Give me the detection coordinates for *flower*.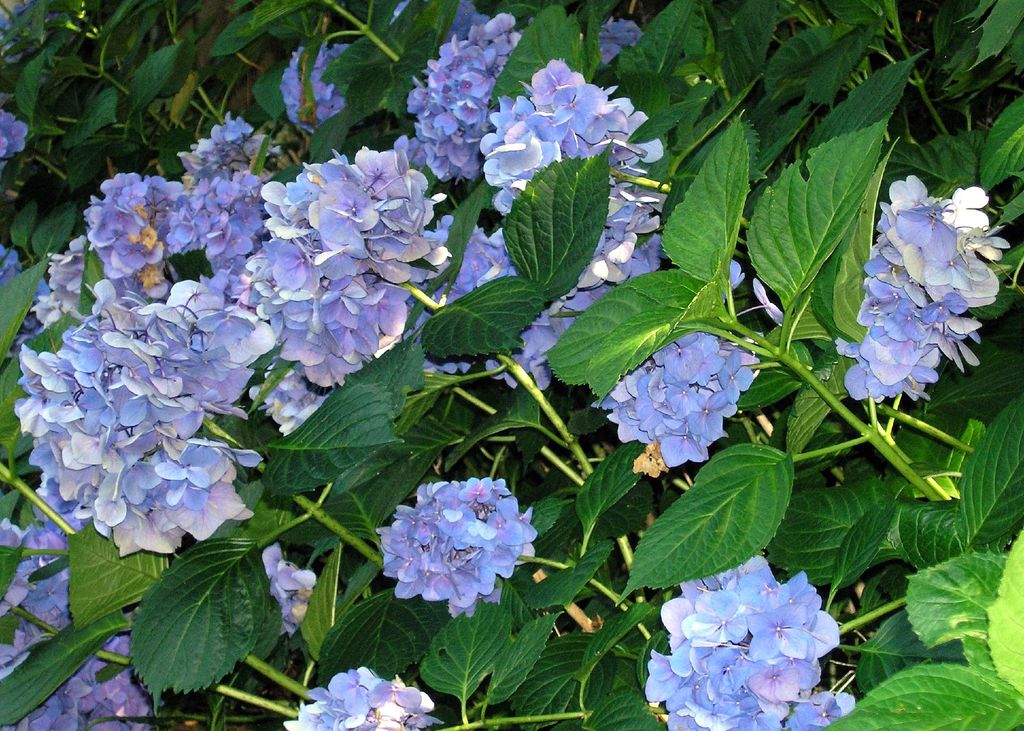
283:668:439:729.
